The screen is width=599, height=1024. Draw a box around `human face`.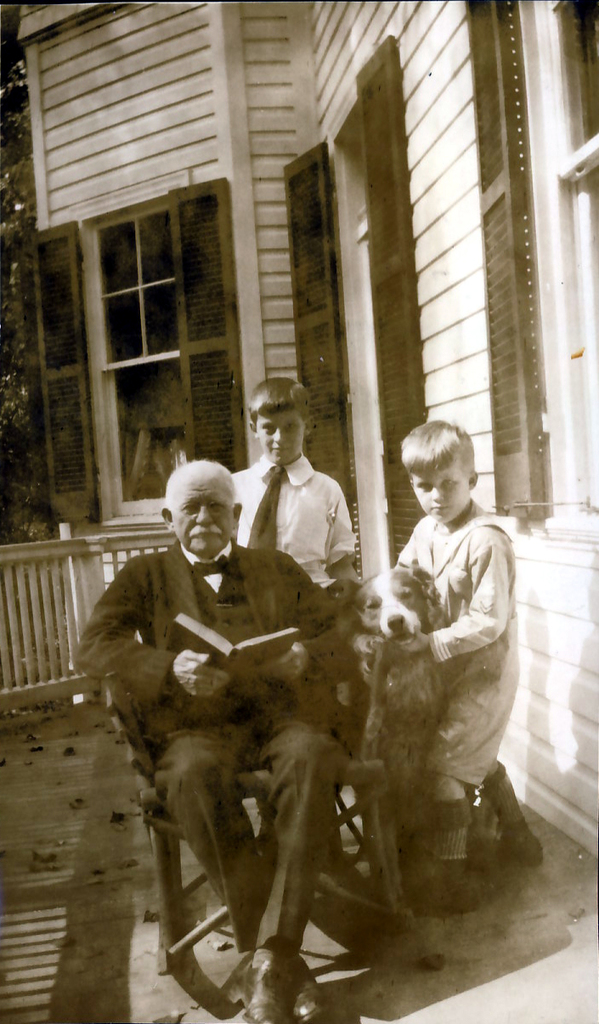
rect(413, 463, 470, 525).
